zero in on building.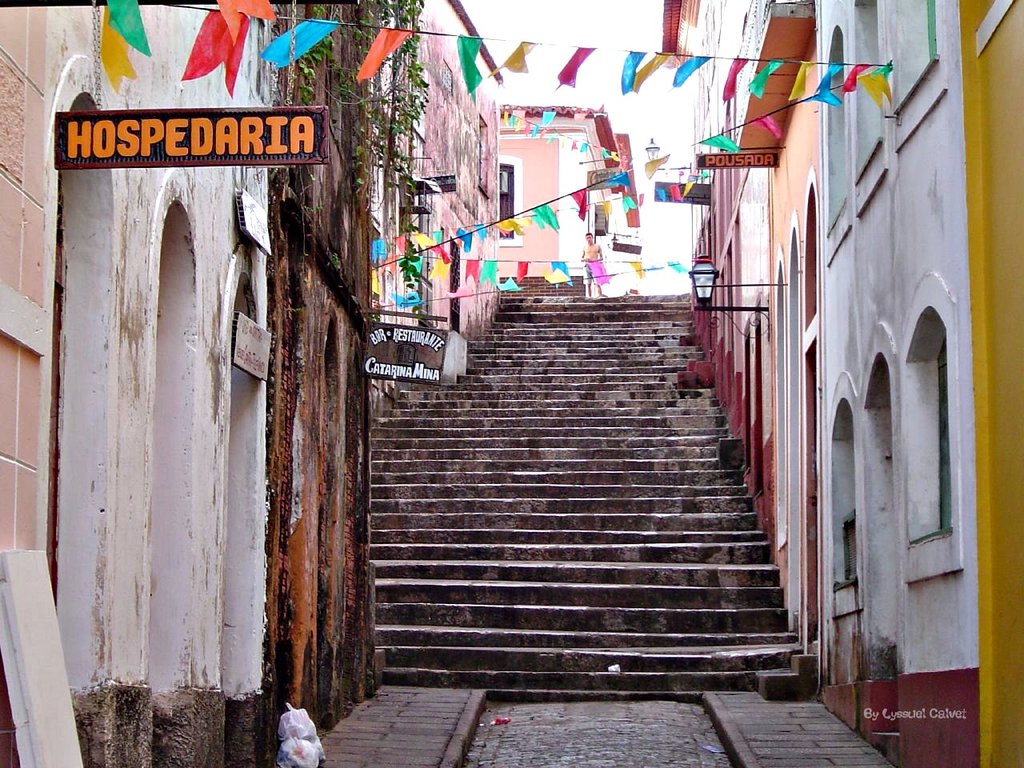
Zeroed in: bbox=(0, 4, 266, 767).
